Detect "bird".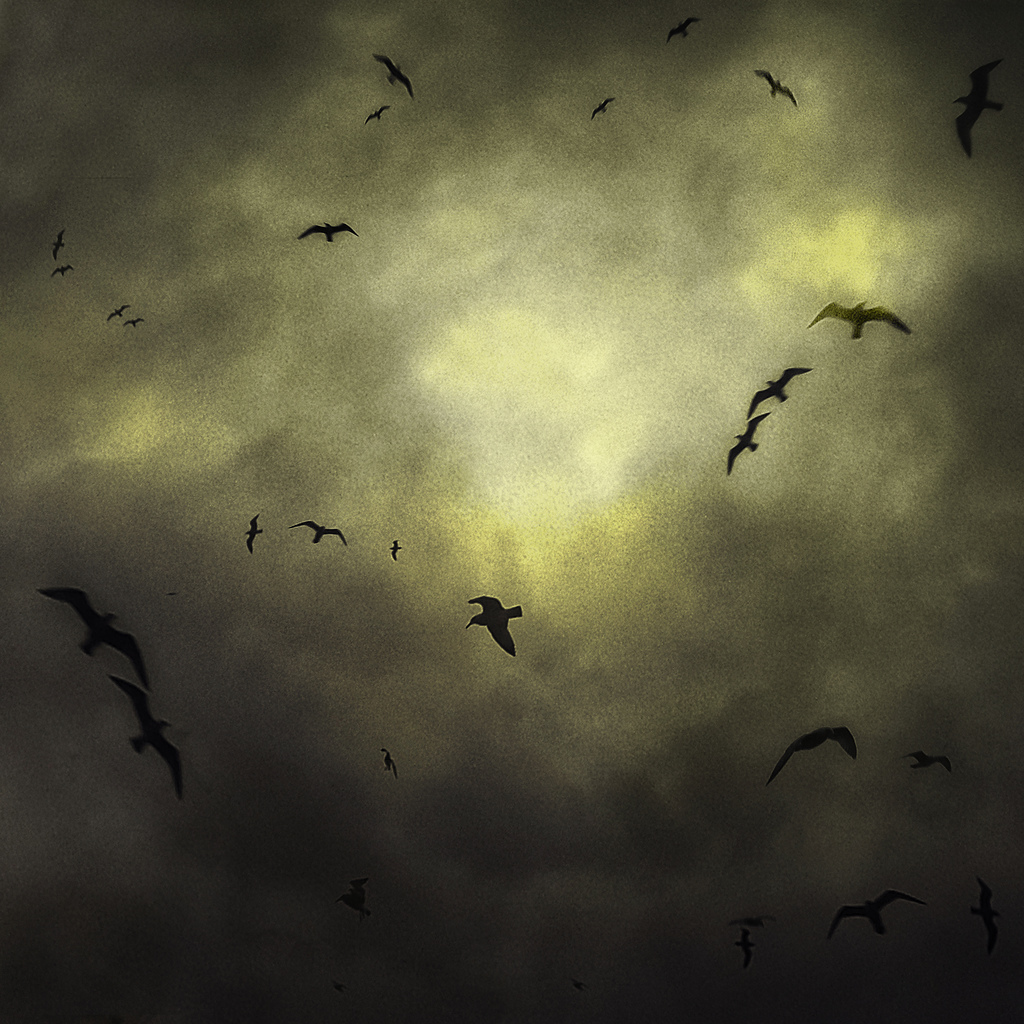
Detected at 733:937:754:965.
